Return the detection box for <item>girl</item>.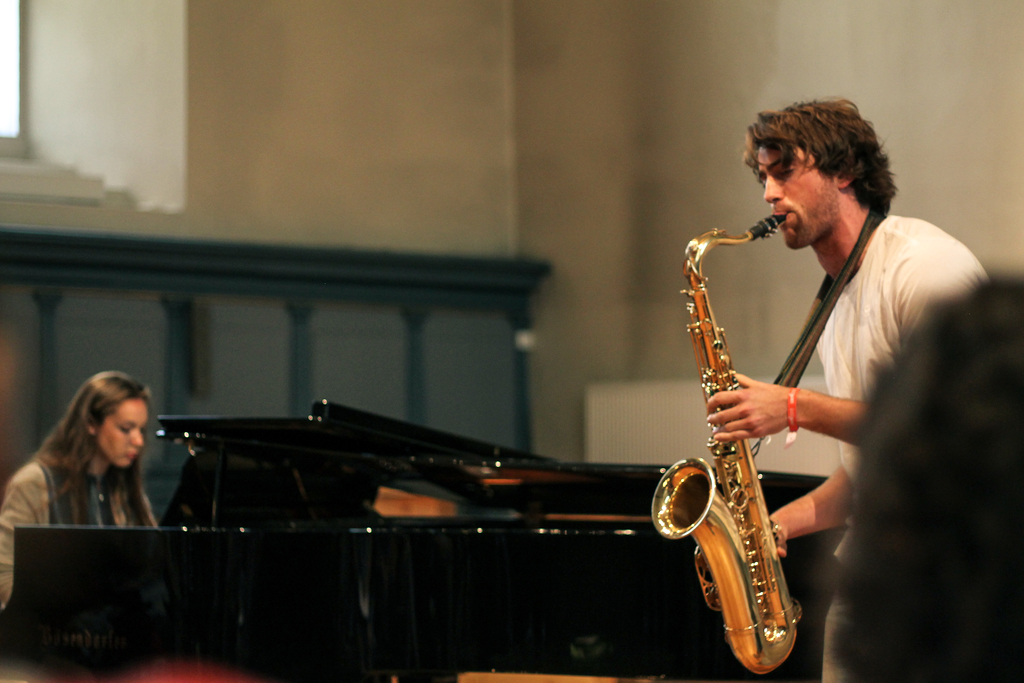
x1=0 y1=368 x2=164 y2=624.
